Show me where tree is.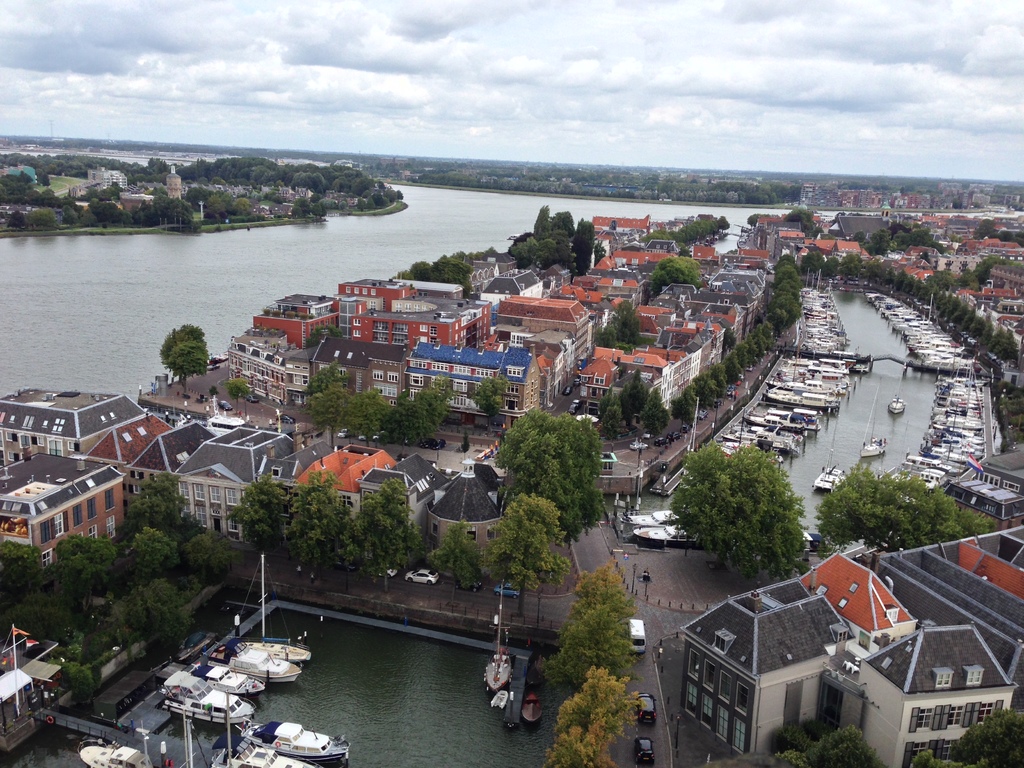
tree is at pyautogui.locateOnScreen(591, 239, 610, 267).
